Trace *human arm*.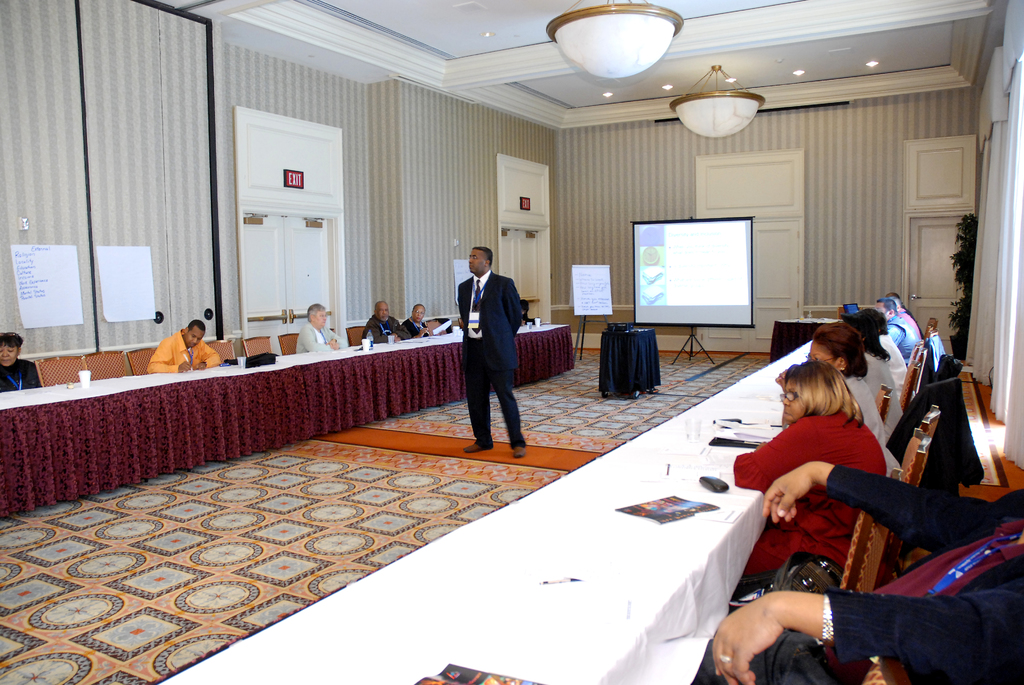
Traced to 388/313/408/338.
